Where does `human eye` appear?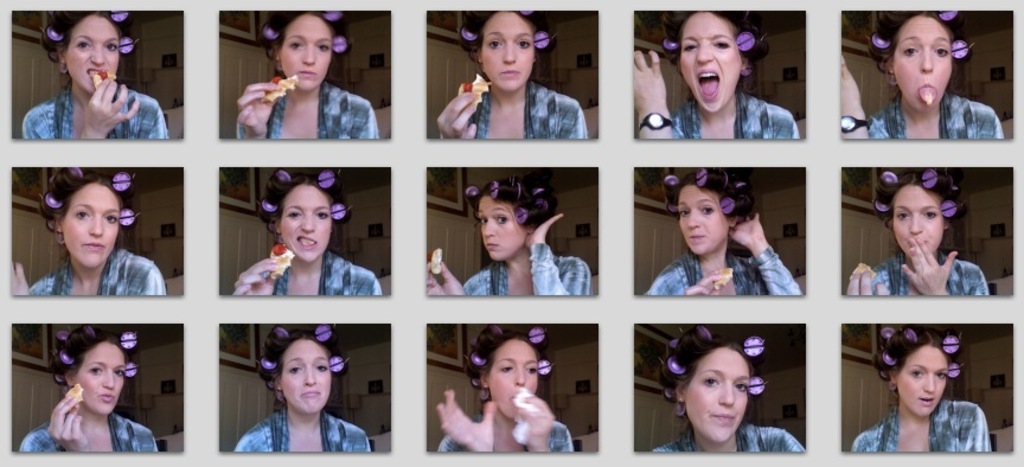
Appears at <region>903, 43, 920, 59</region>.
